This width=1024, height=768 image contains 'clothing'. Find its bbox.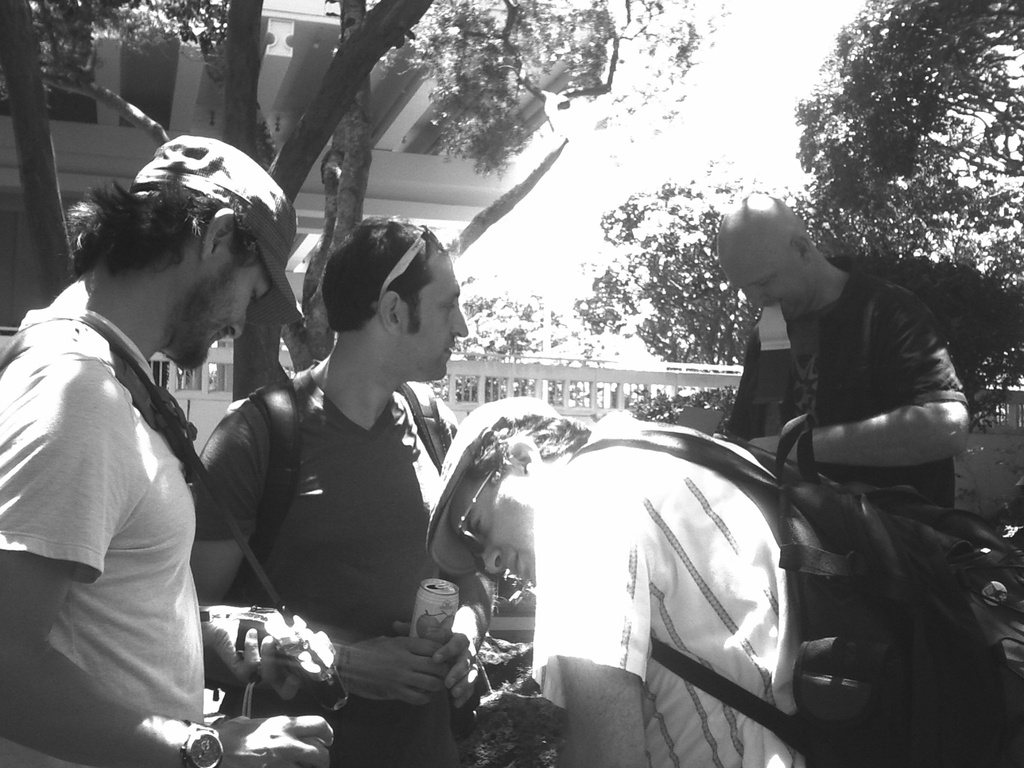
(716,188,963,507).
